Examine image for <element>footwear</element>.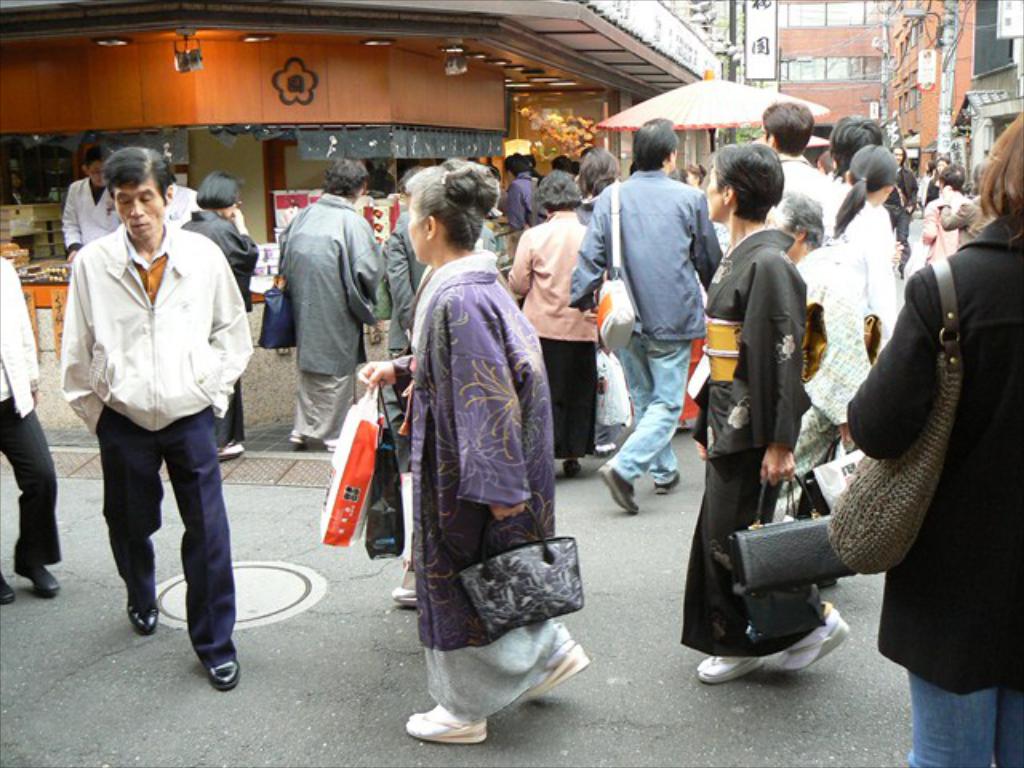
Examination result: 128:595:160:627.
